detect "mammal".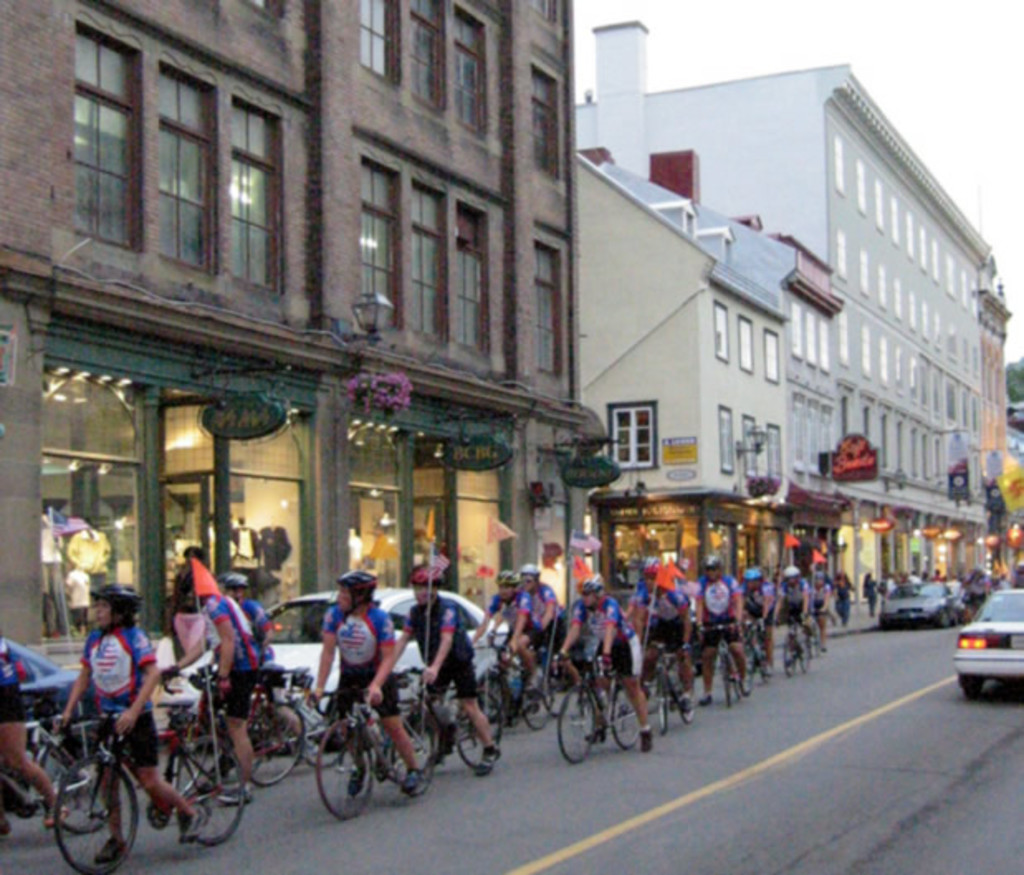
Detected at (left=165, top=589, right=270, bottom=799).
